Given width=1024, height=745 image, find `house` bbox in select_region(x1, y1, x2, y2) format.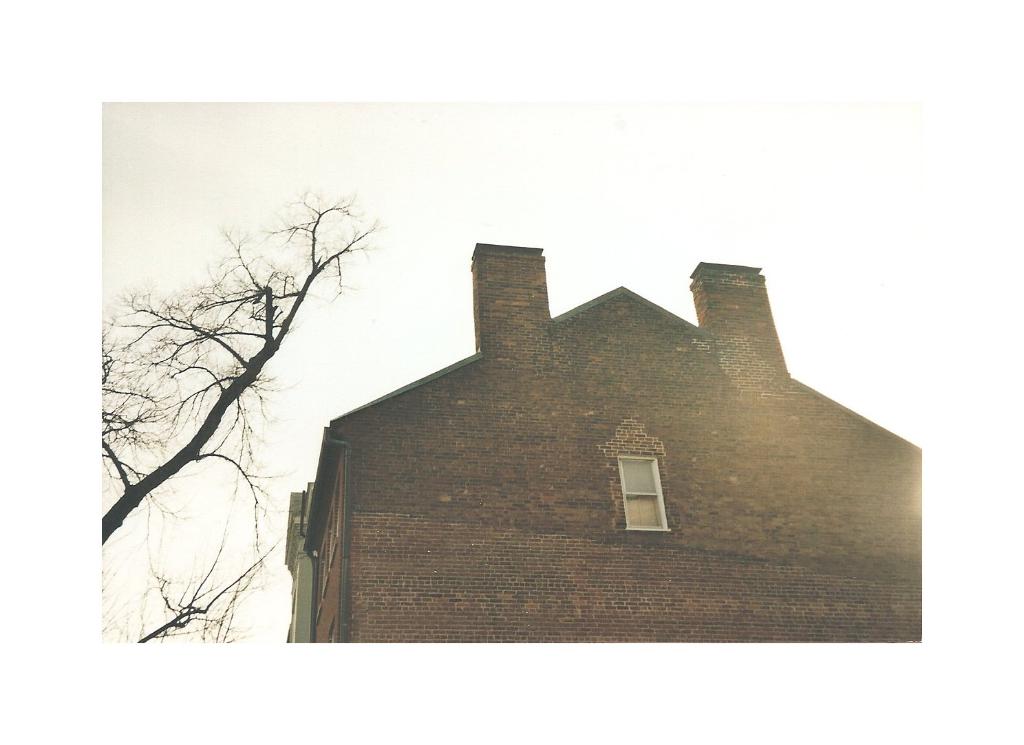
select_region(463, 236, 954, 658).
